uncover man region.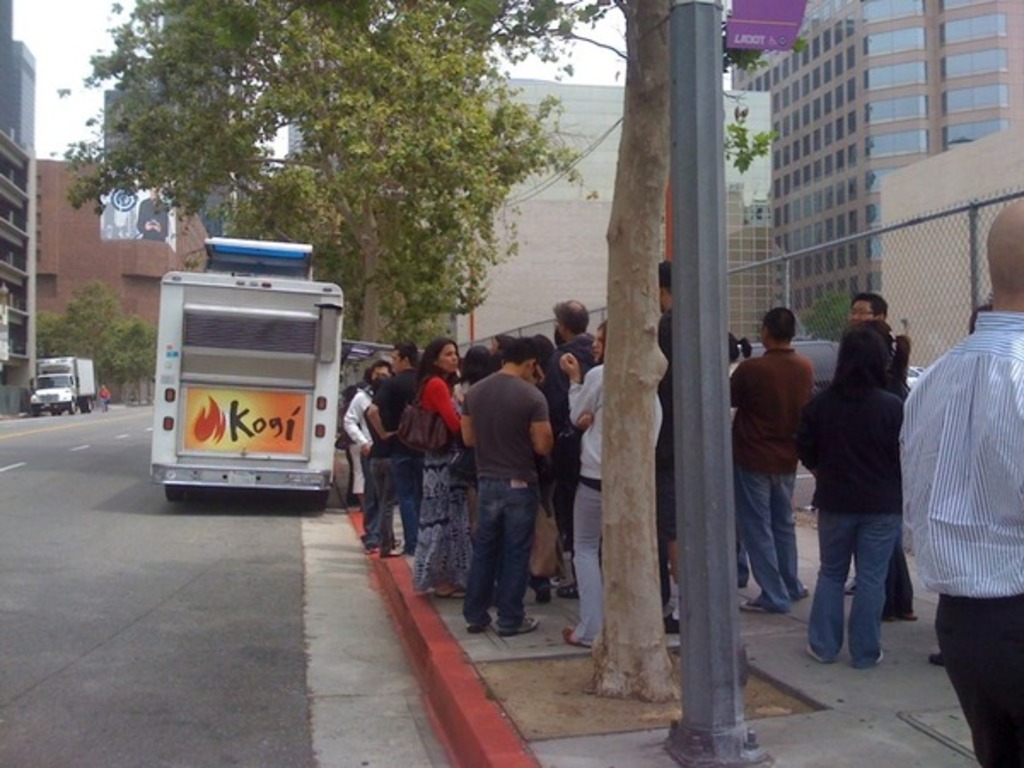
Uncovered: 736, 300, 840, 642.
